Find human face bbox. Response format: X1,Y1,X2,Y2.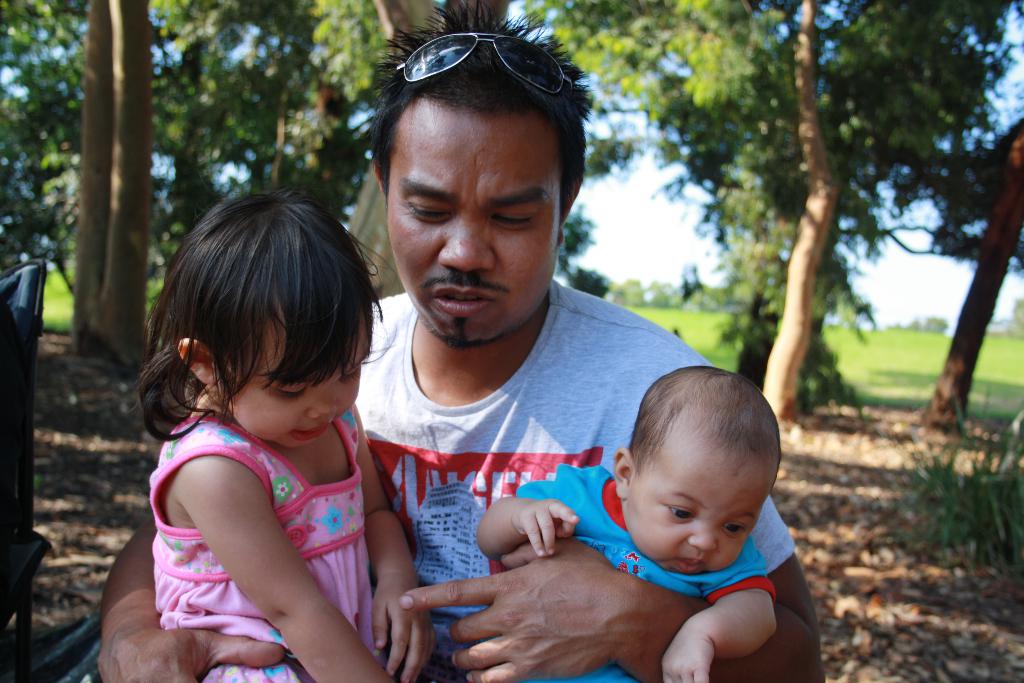
215,297,365,453.
